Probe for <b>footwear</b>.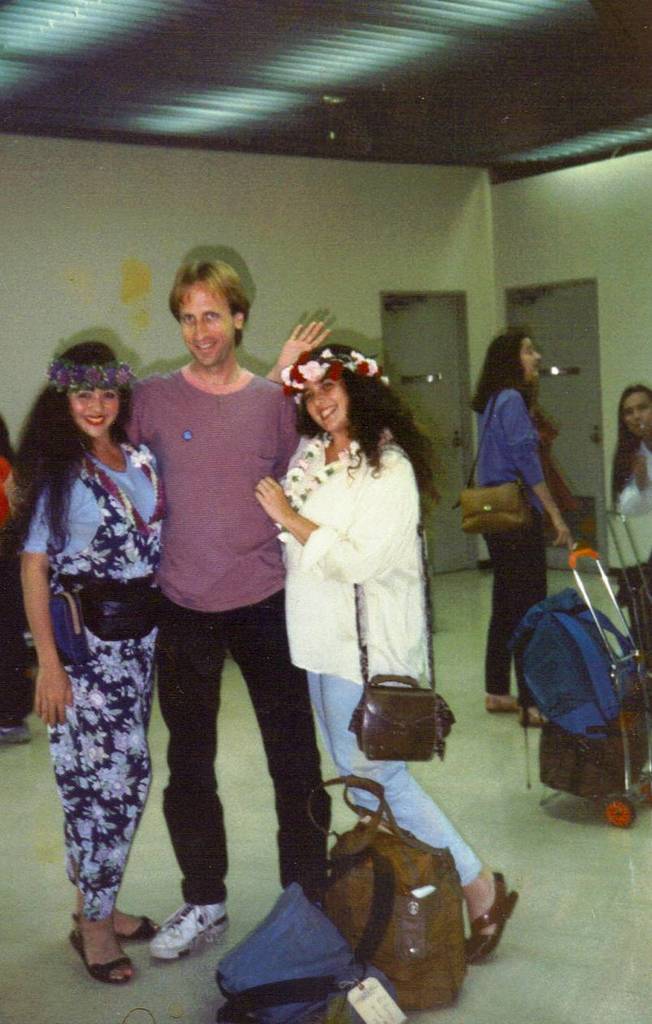
Probe result: bbox=[0, 721, 31, 746].
